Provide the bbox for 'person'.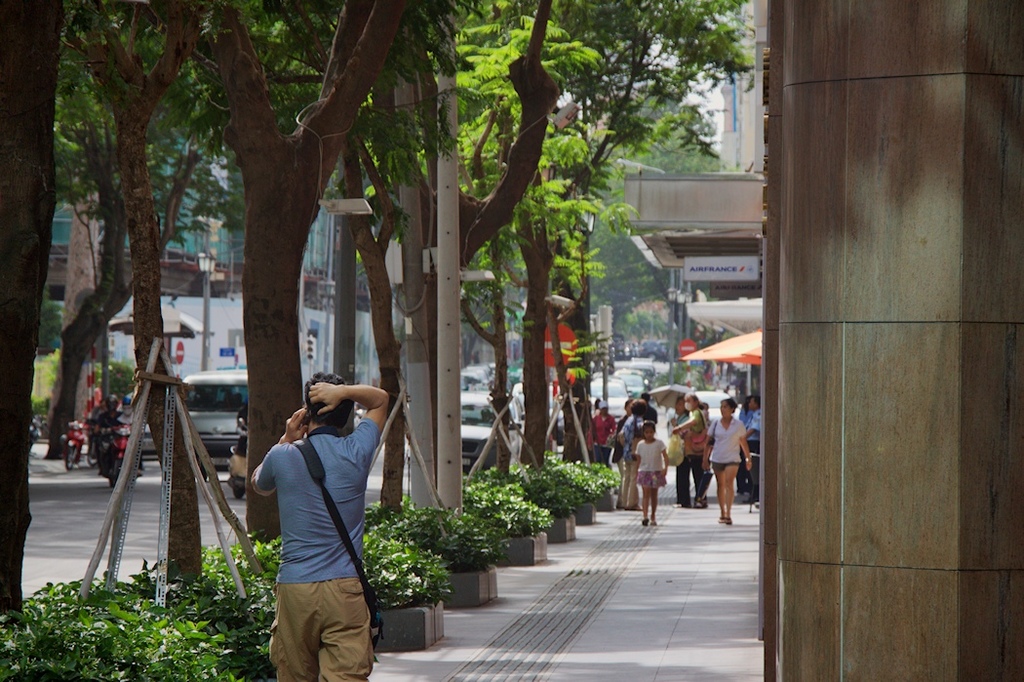
Rect(632, 424, 669, 527).
